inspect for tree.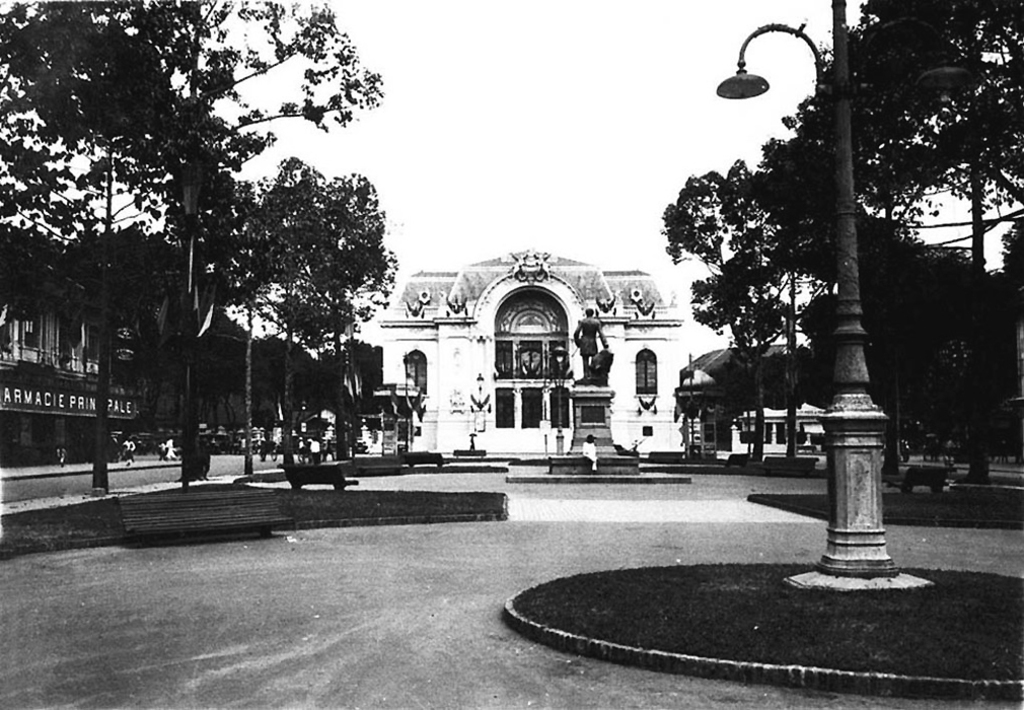
Inspection: [x1=0, y1=235, x2=215, y2=453].
